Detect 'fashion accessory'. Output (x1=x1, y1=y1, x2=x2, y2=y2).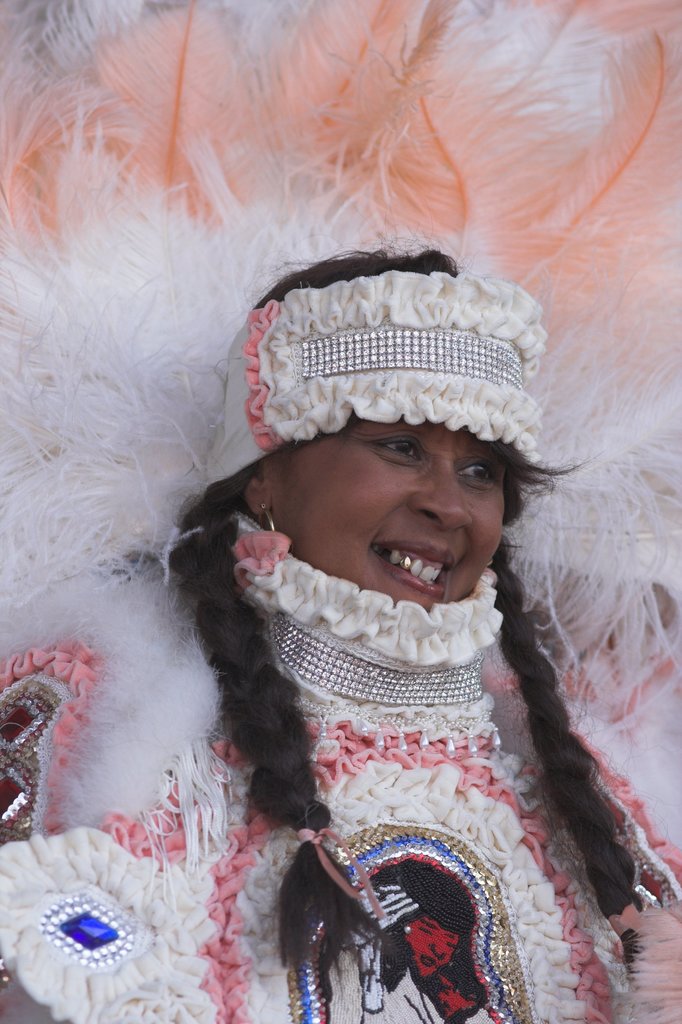
(x1=256, y1=505, x2=277, y2=536).
